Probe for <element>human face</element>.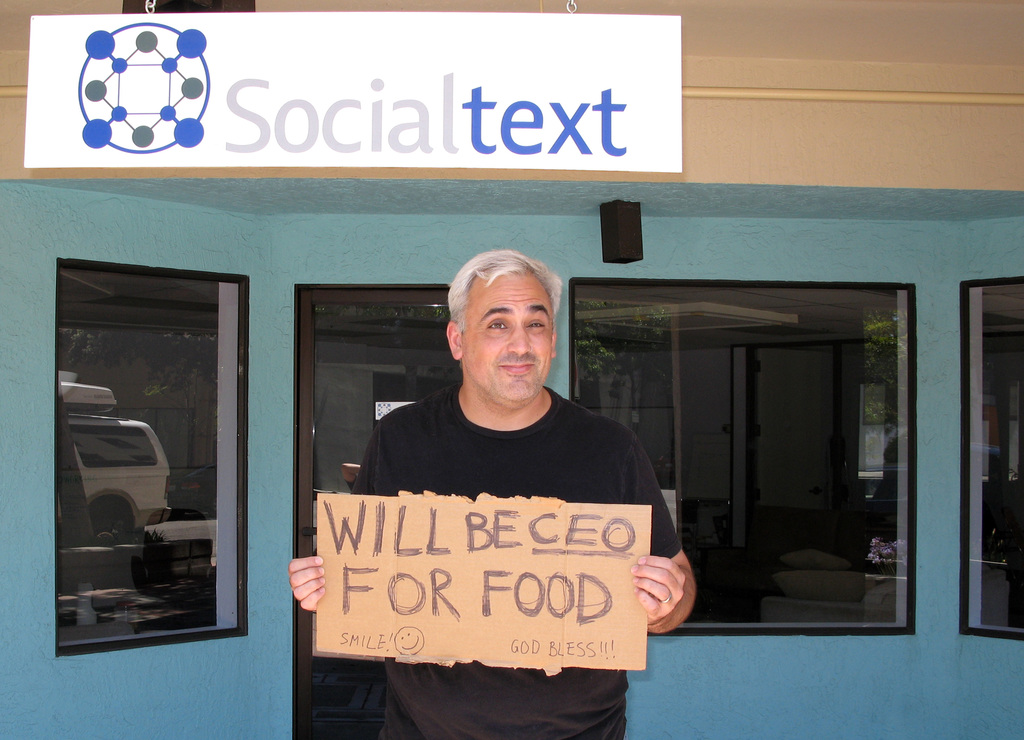
Probe result: detection(467, 274, 551, 410).
